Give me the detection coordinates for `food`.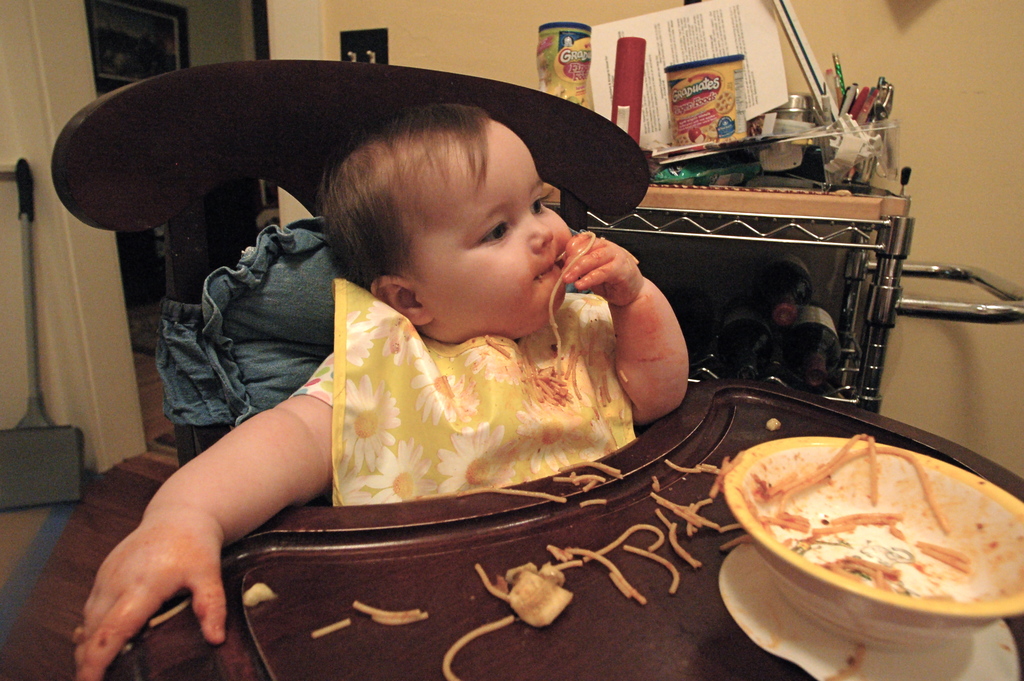
bbox(552, 470, 605, 488).
